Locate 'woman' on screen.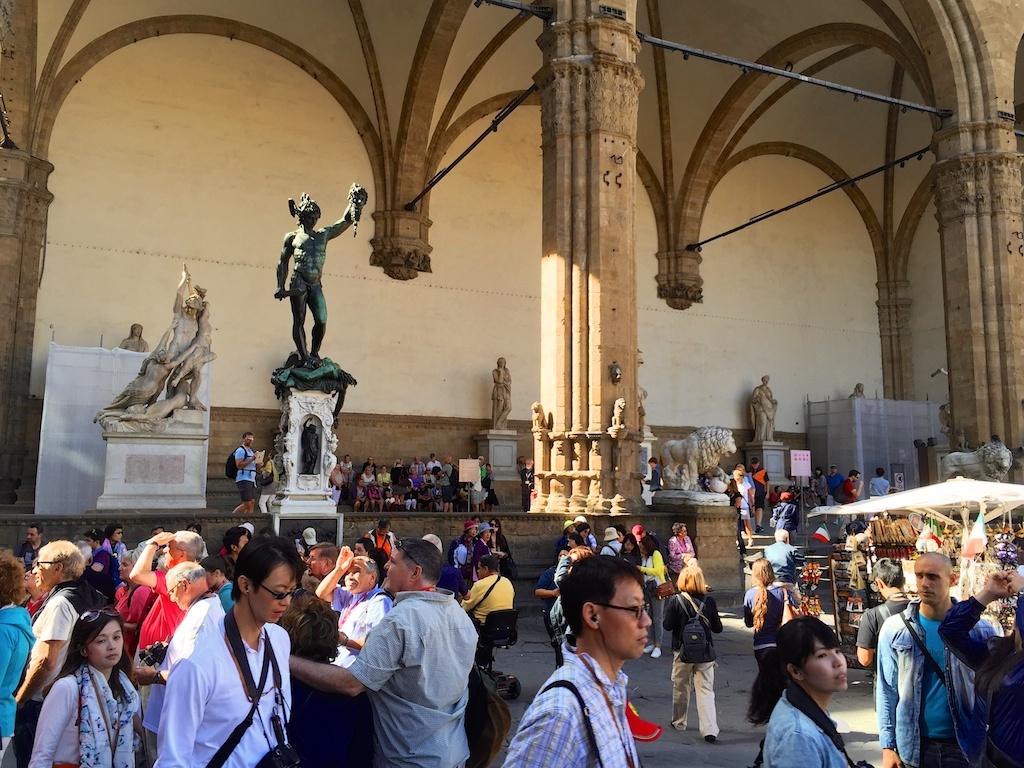
On screen at Rect(184, 523, 208, 563).
